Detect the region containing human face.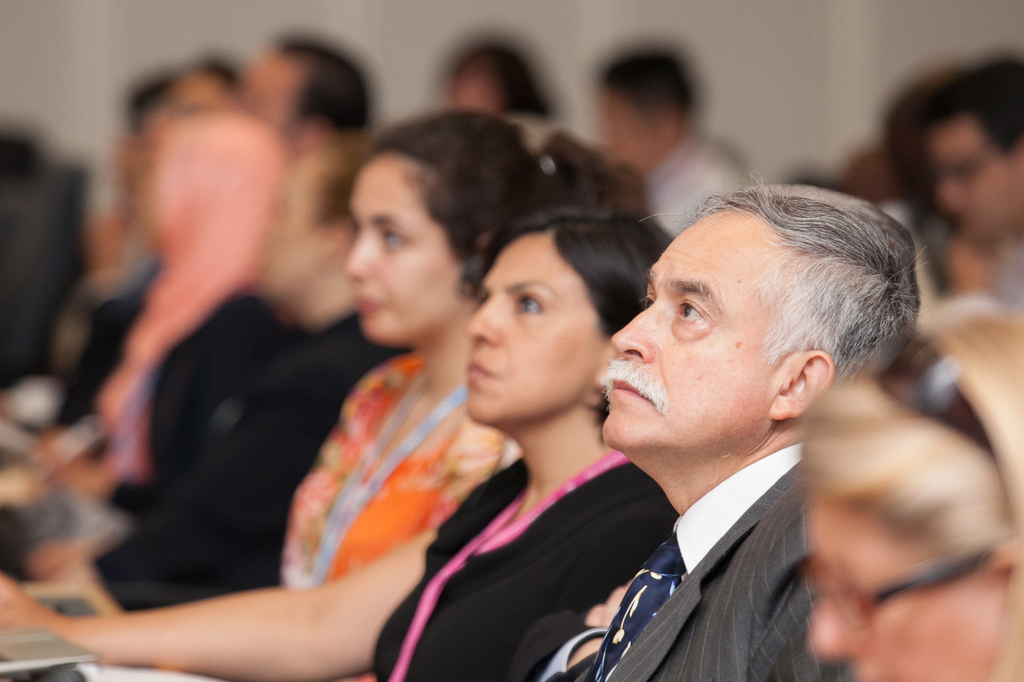
bbox(340, 160, 460, 341).
